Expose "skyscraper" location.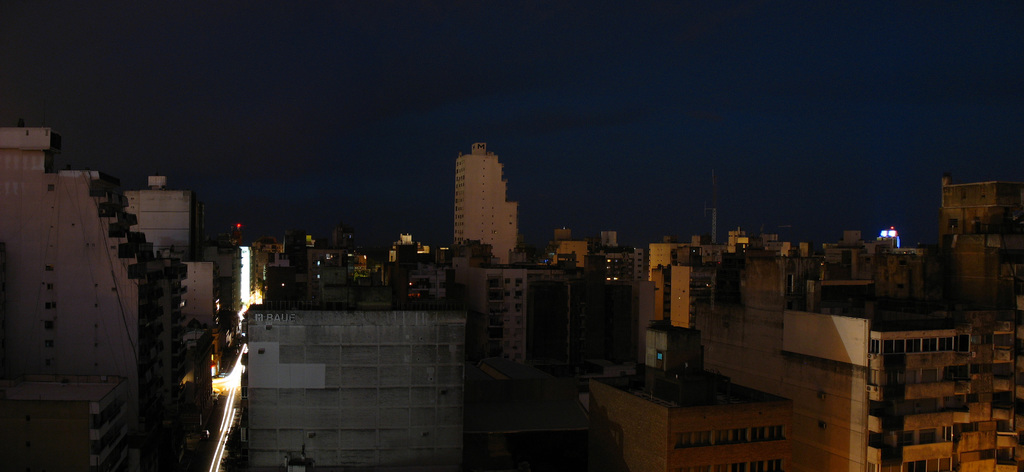
Exposed at [x1=122, y1=173, x2=207, y2=264].
